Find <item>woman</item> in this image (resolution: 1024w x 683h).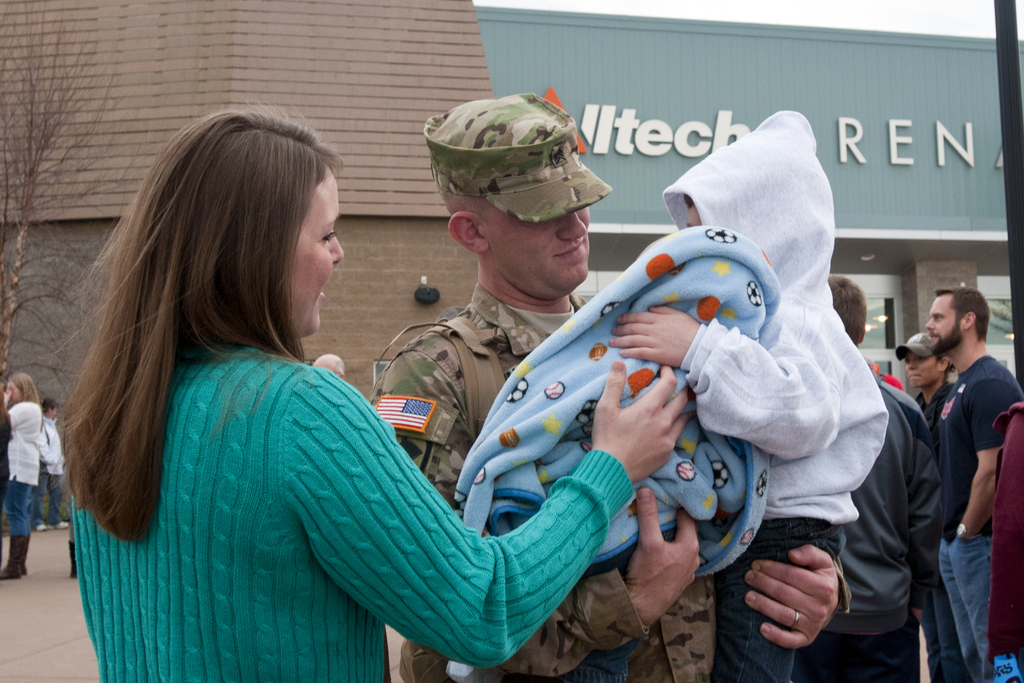
Rect(890, 333, 952, 460).
